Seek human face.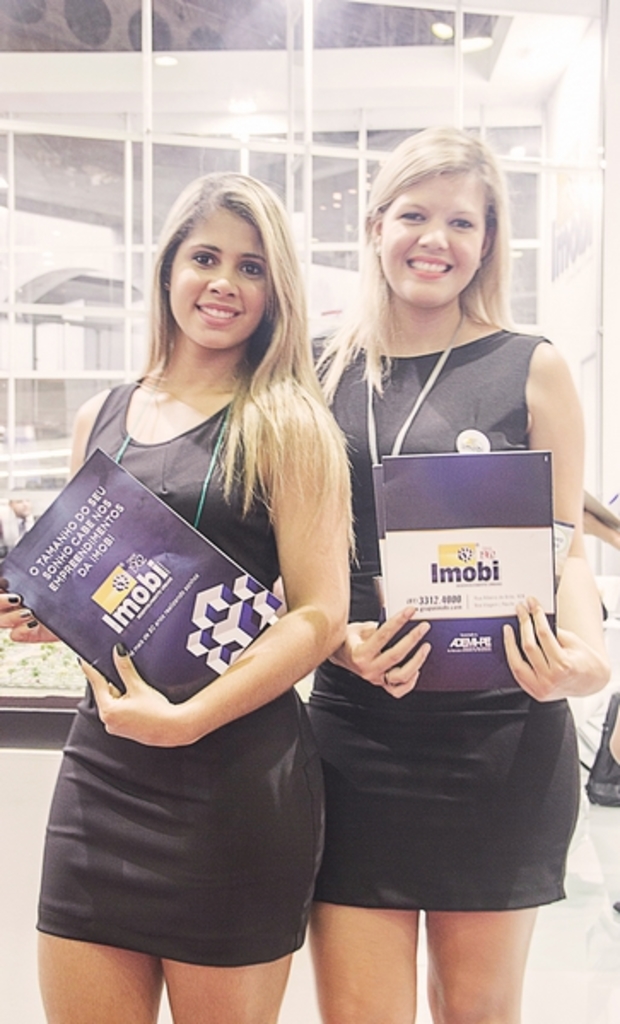
379,172,488,312.
